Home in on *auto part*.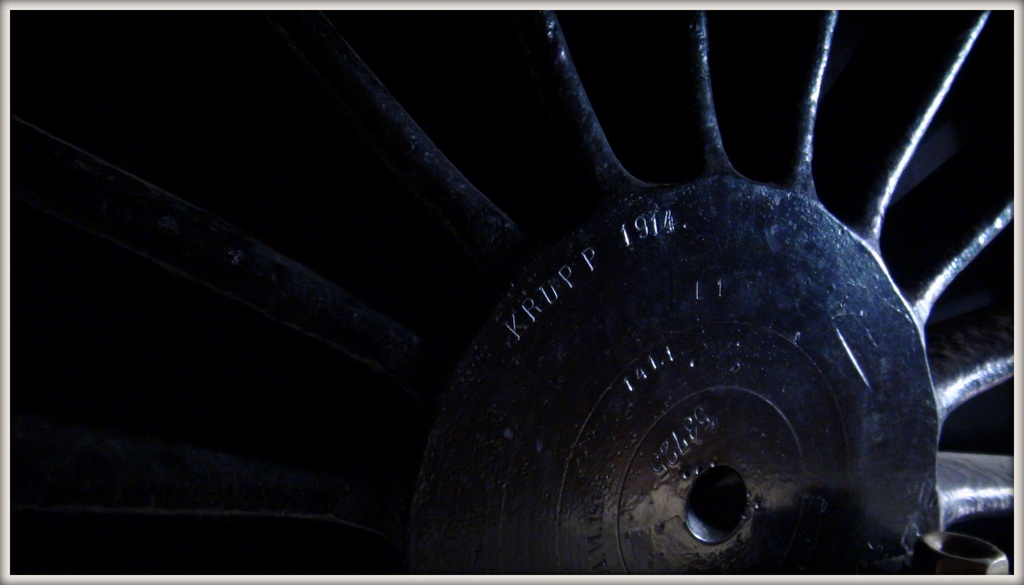
Homed in at BBox(8, 6, 1012, 575).
